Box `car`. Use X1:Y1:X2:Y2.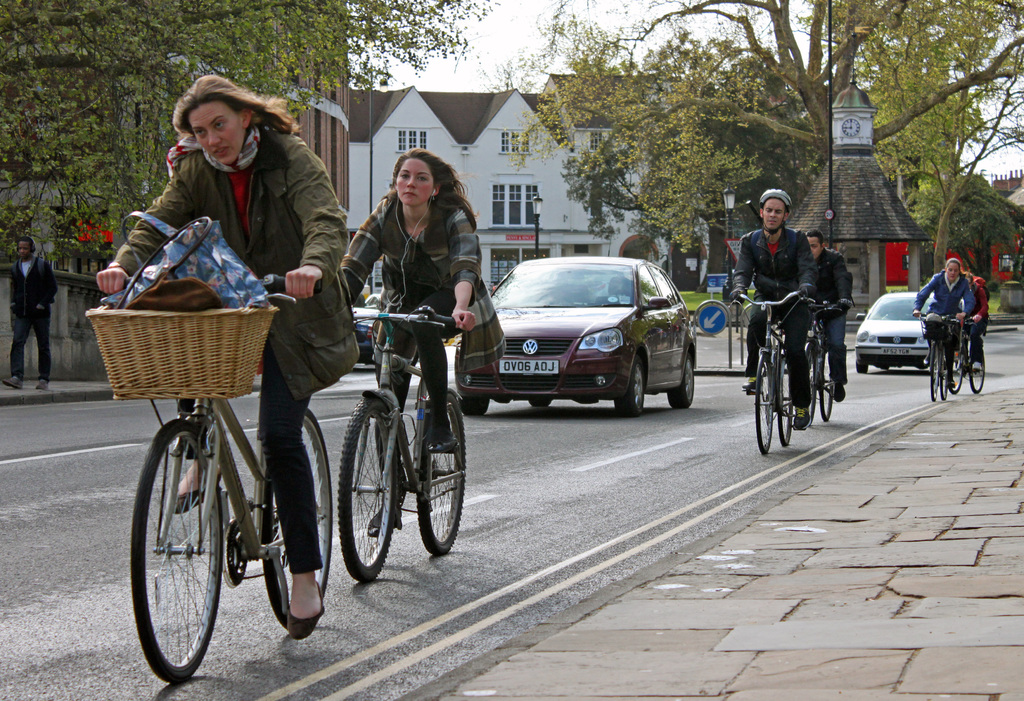
445:251:684:426.
